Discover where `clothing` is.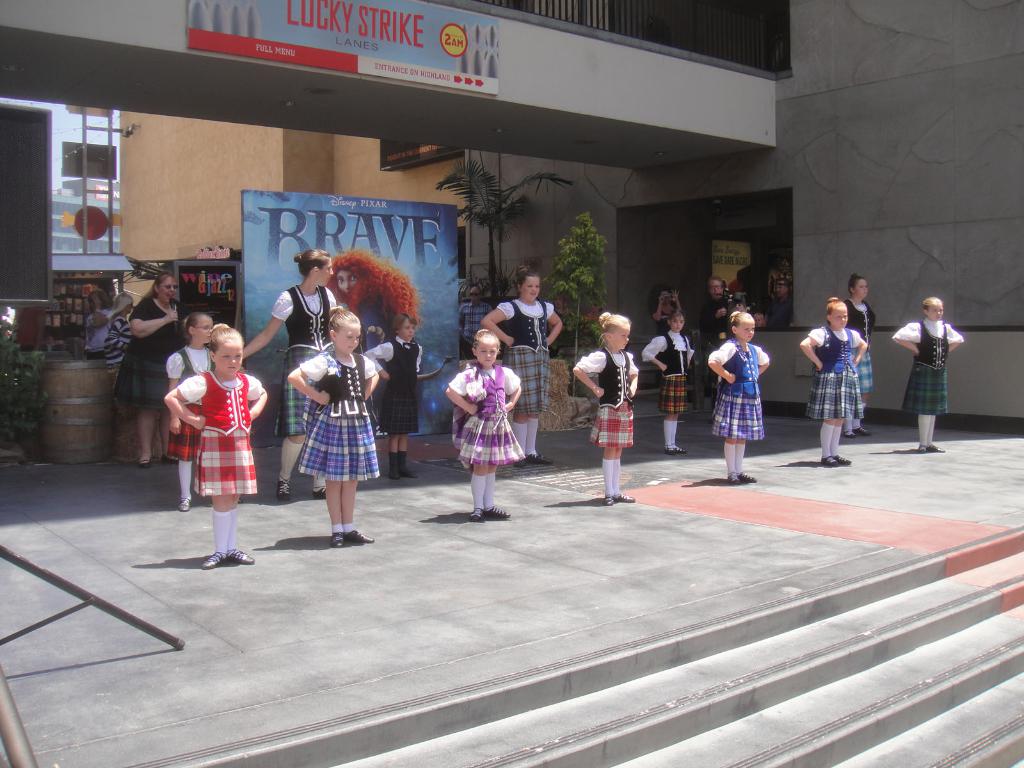
Discovered at bbox=(639, 328, 697, 418).
